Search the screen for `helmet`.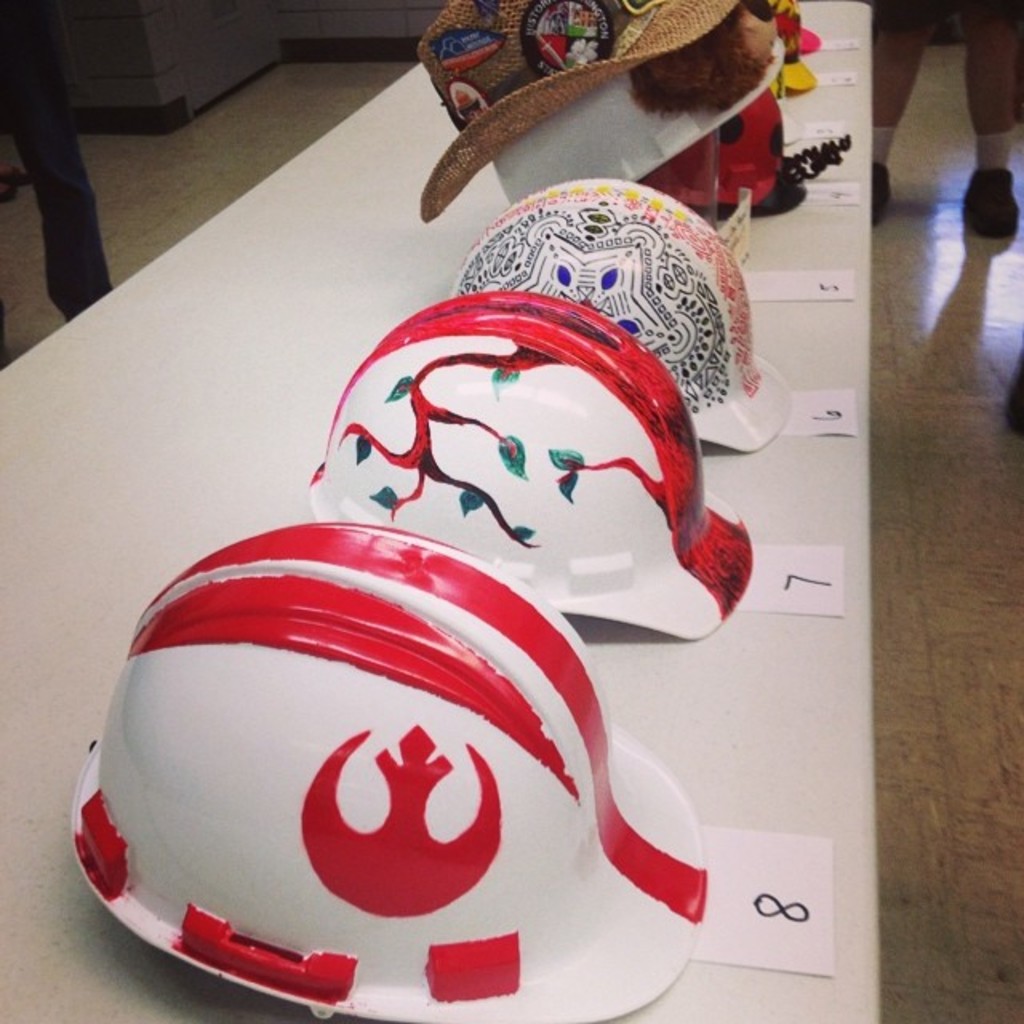
Found at select_region(26, 525, 637, 1002).
